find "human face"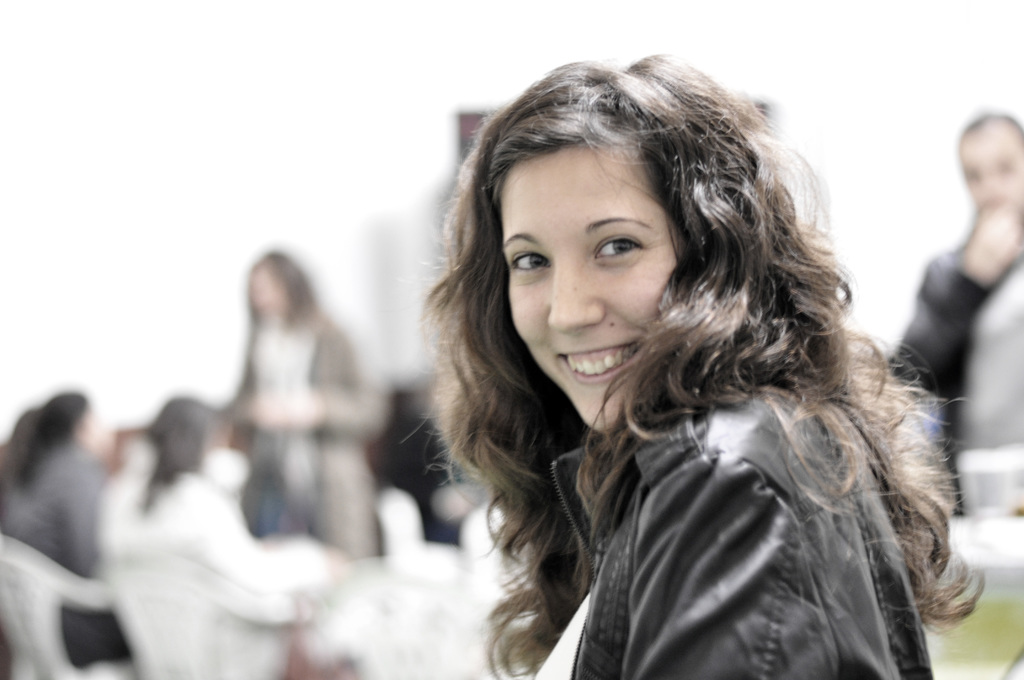
(x1=508, y1=149, x2=688, y2=429)
